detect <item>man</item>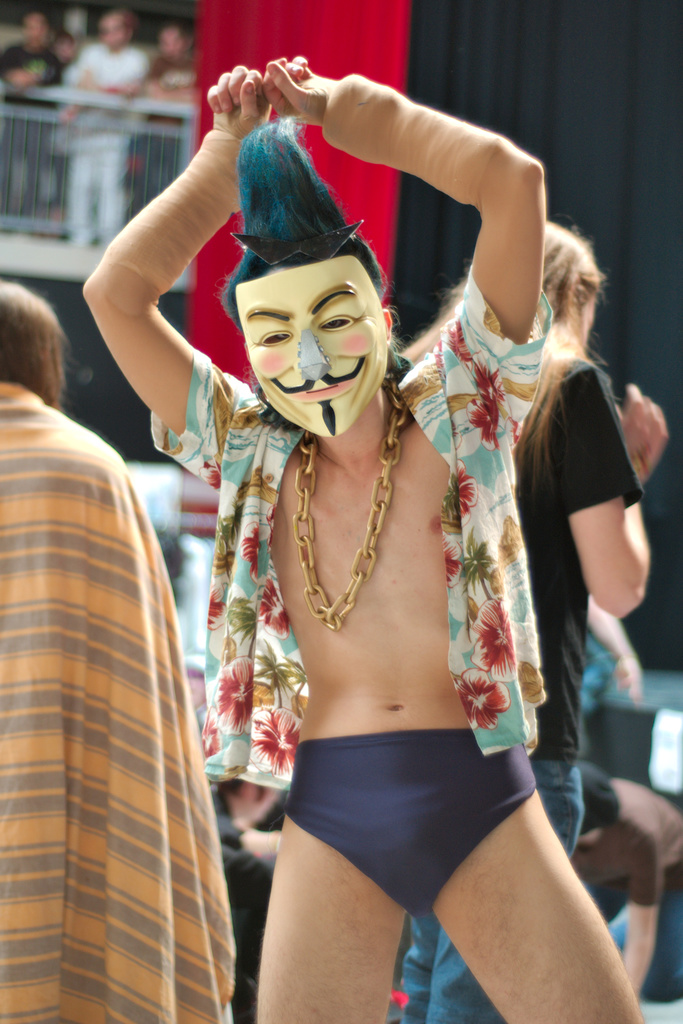
crop(83, 53, 640, 1023)
